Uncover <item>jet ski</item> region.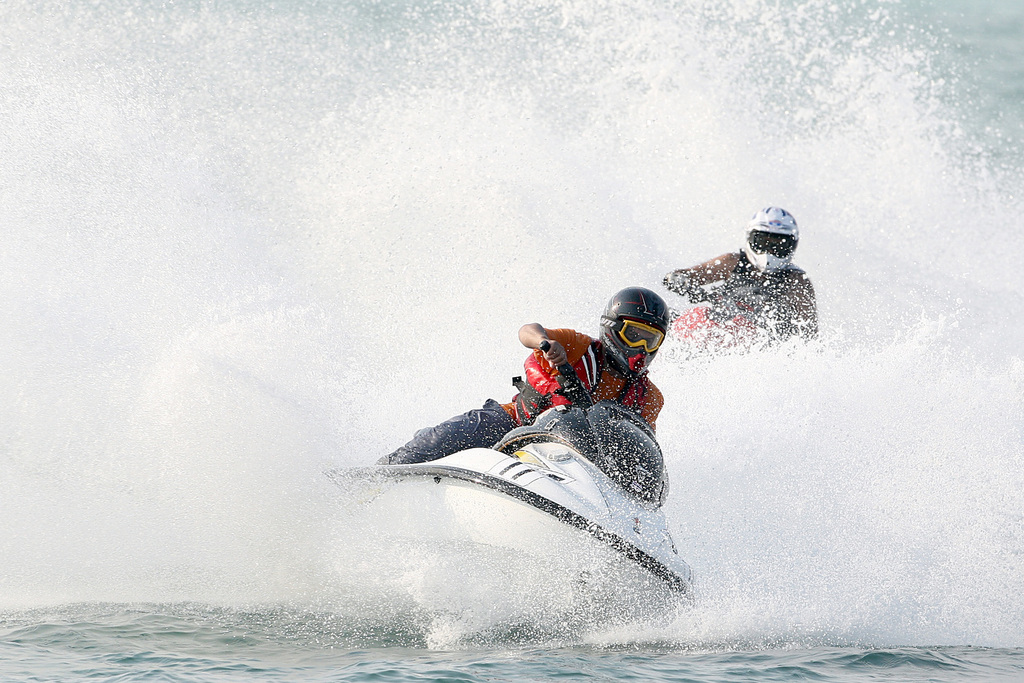
Uncovered: {"x1": 666, "y1": 282, "x2": 817, "y2": 384}.
